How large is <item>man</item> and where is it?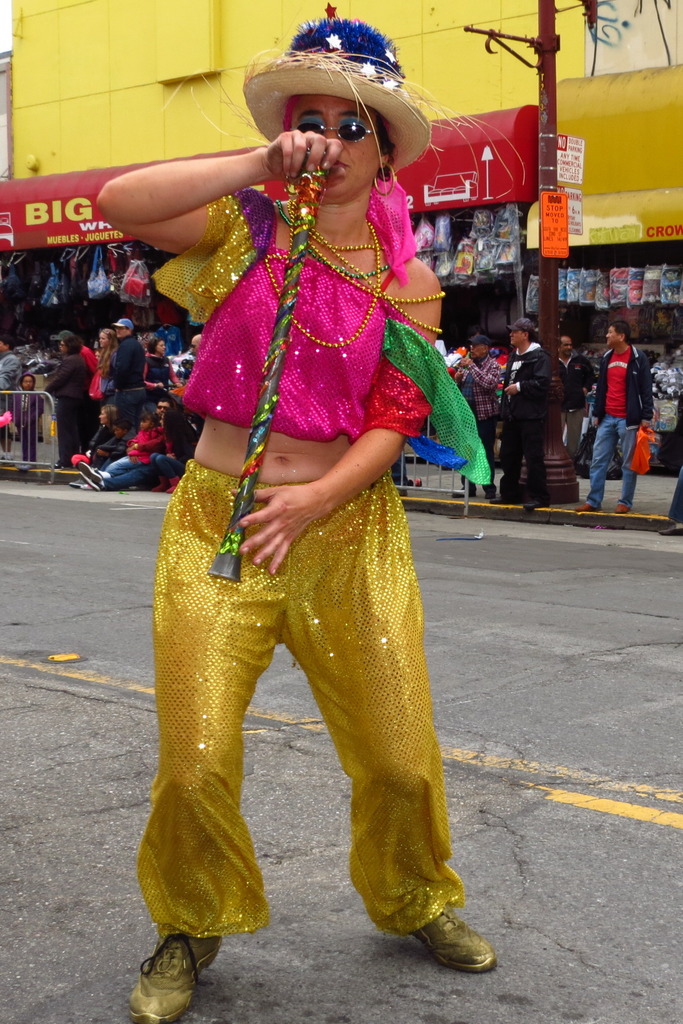
Bounding box: select_region(97, 316, 152, 406).
